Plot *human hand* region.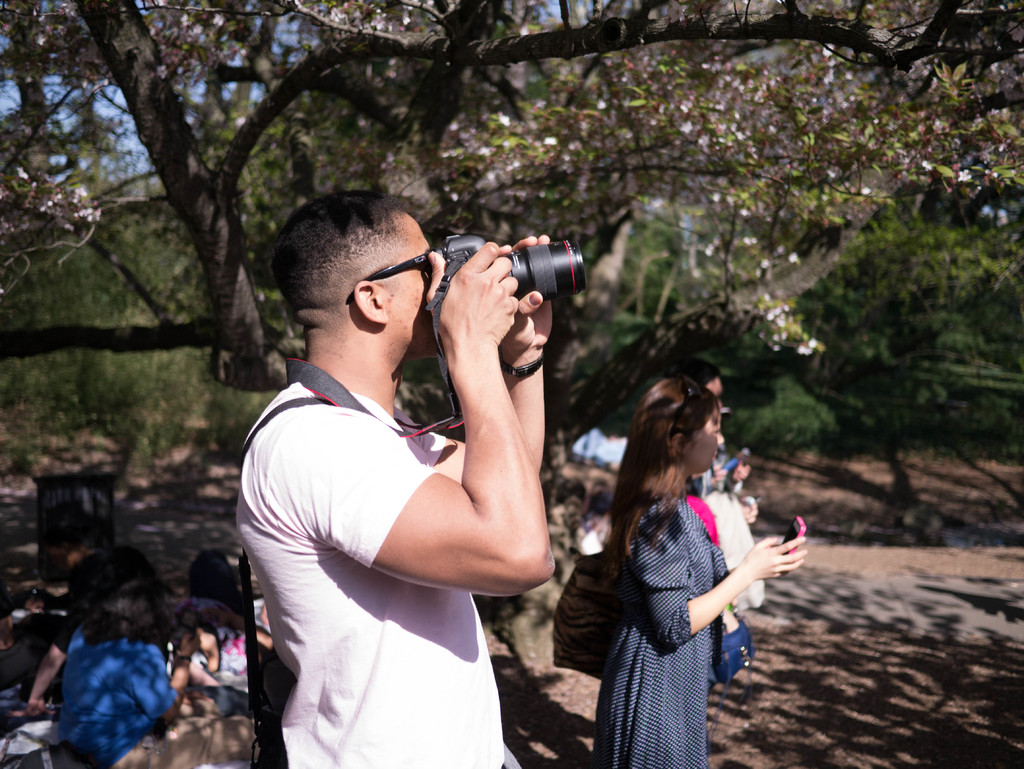
Plotted at rect(434, 248, 562, 412).
